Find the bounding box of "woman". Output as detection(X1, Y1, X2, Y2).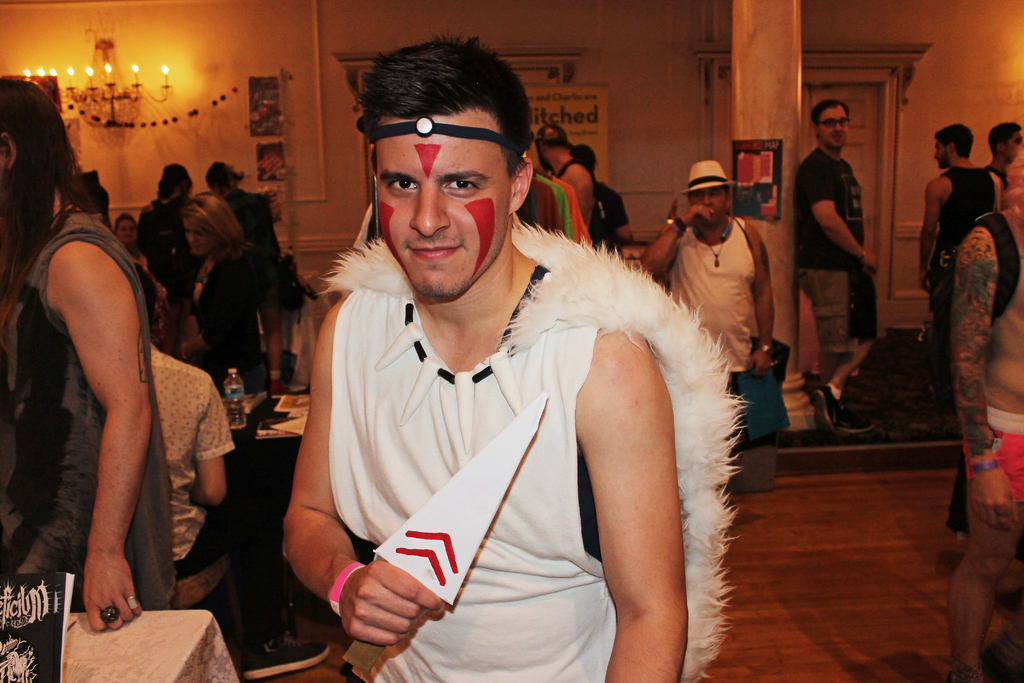
detection(186, 191, 270, 399).
